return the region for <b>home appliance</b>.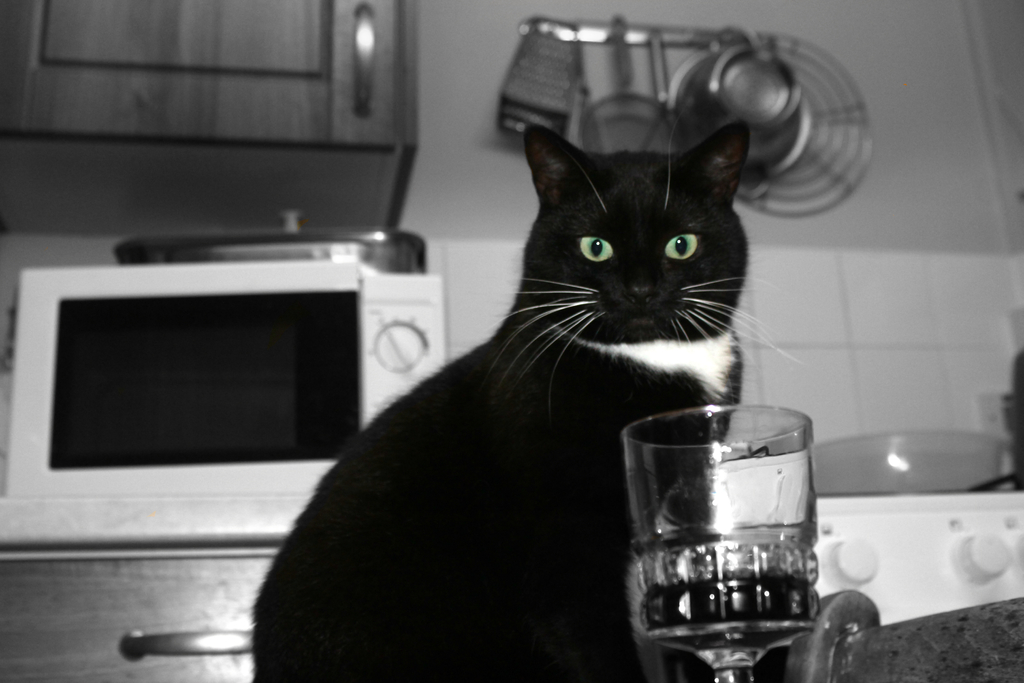
region(813, 490, 1023, 625).
